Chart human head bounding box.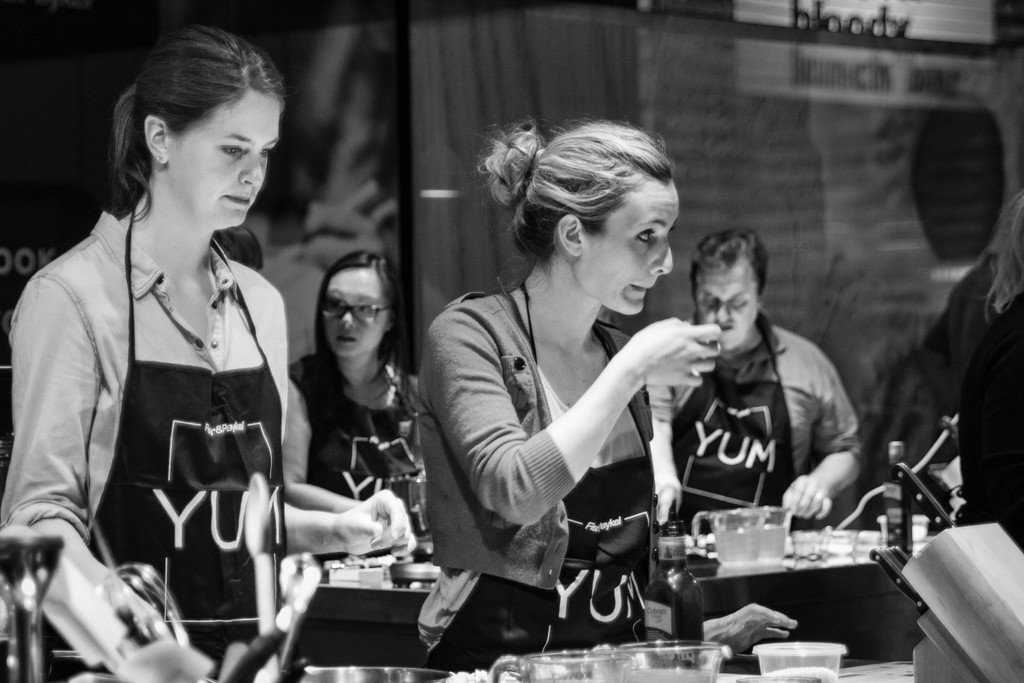
Charted: {"x1": 107, "y1": 33, "x2": 280, "y2": 231}.
